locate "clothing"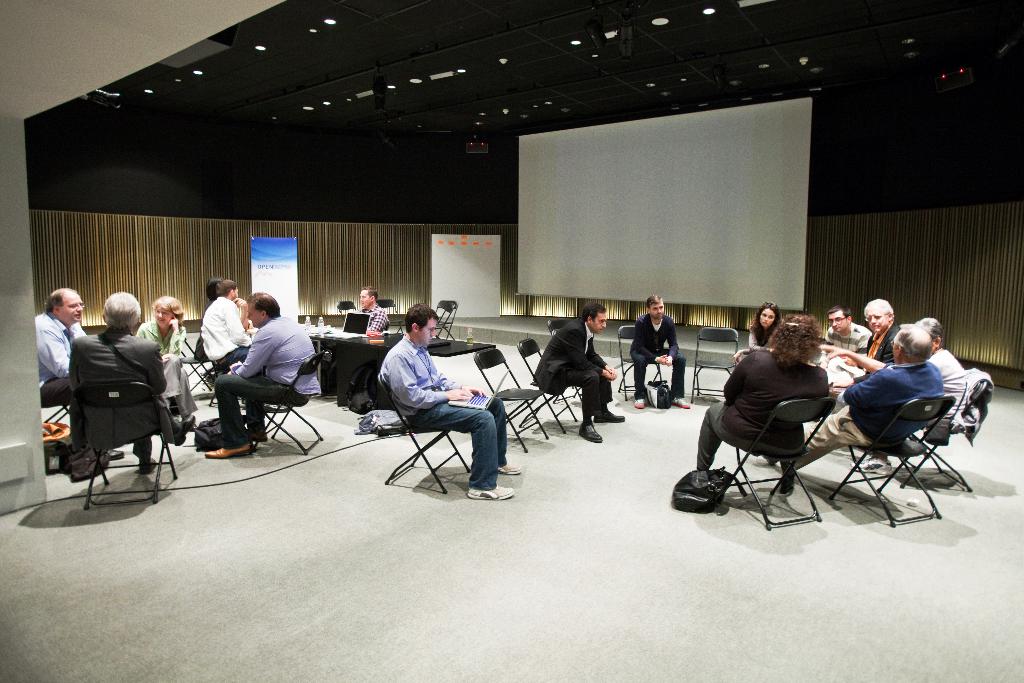
rect(630, 313, 687, 401)
